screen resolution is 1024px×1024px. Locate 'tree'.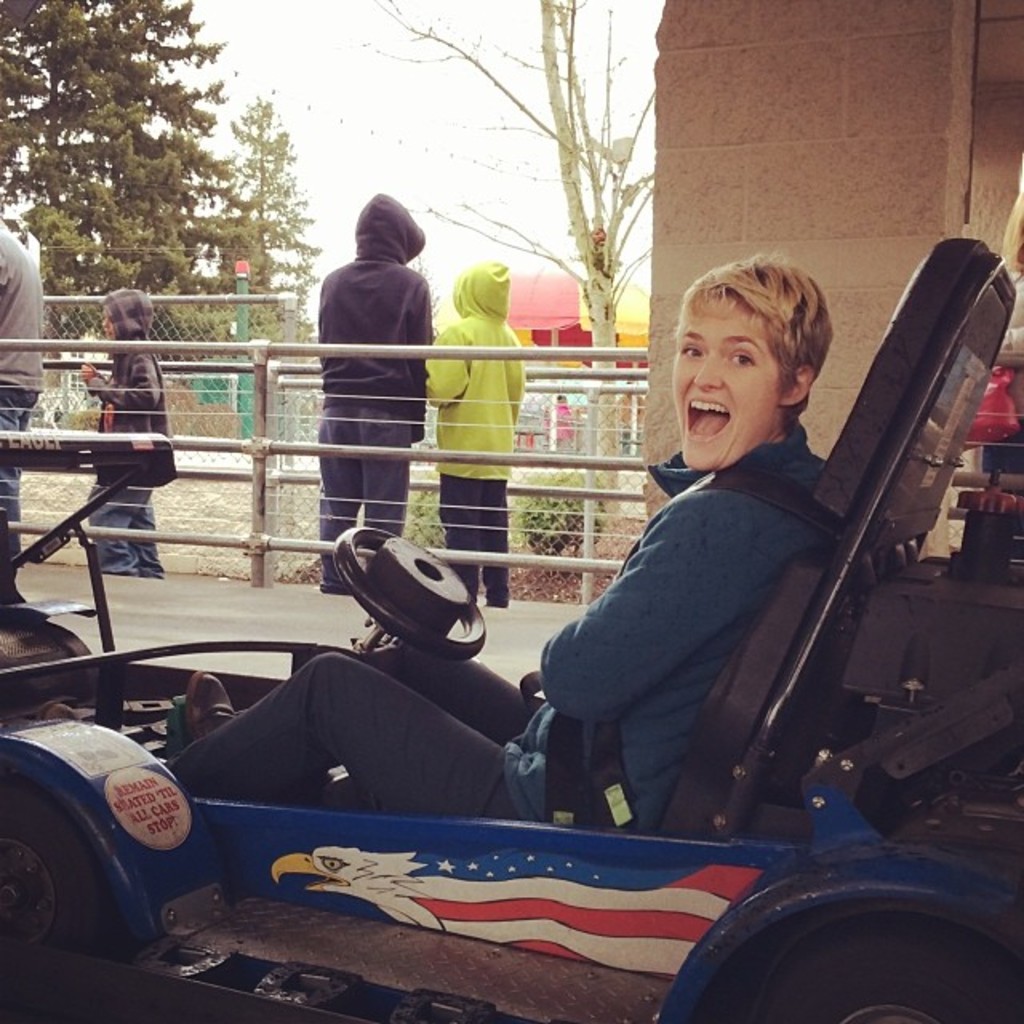
BBox(0, 0, 226, 286).
